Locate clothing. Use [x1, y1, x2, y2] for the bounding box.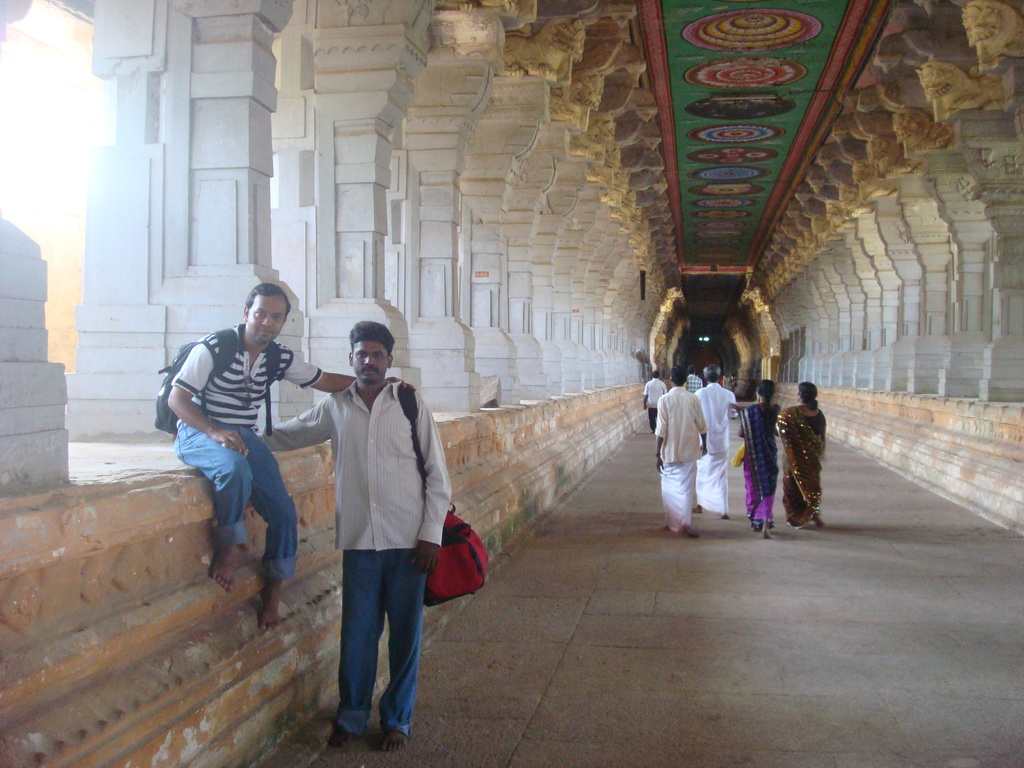
[653, 384, 709, 527].
